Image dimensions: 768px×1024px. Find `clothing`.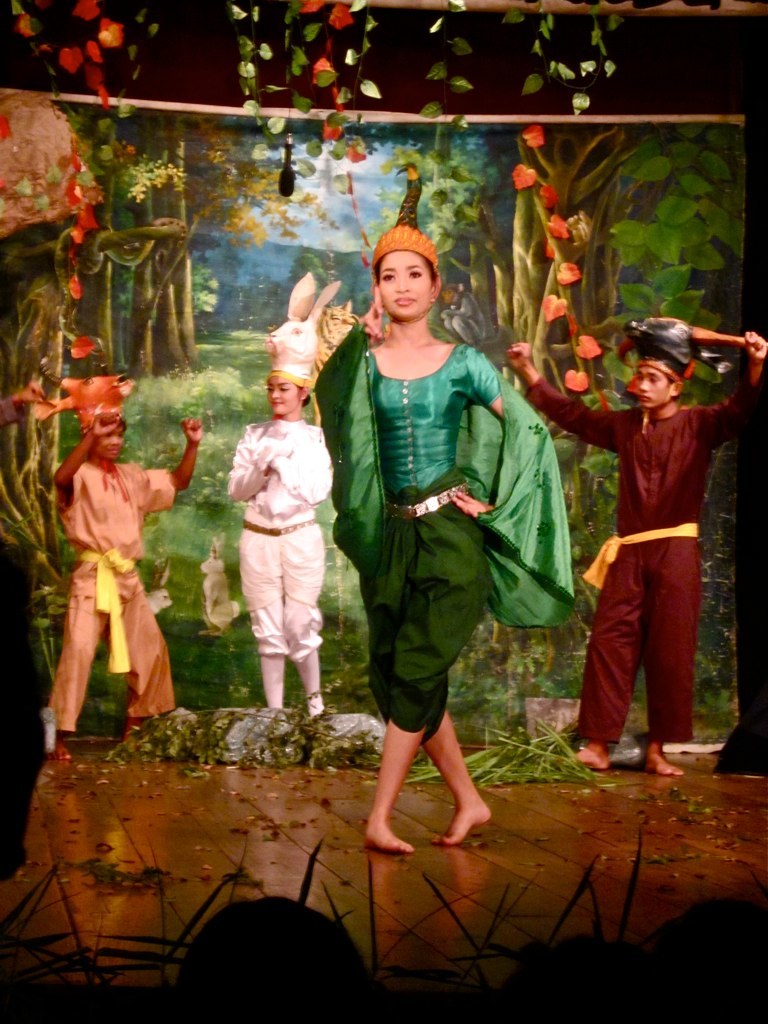
locate(580, 335, 738, 758).
